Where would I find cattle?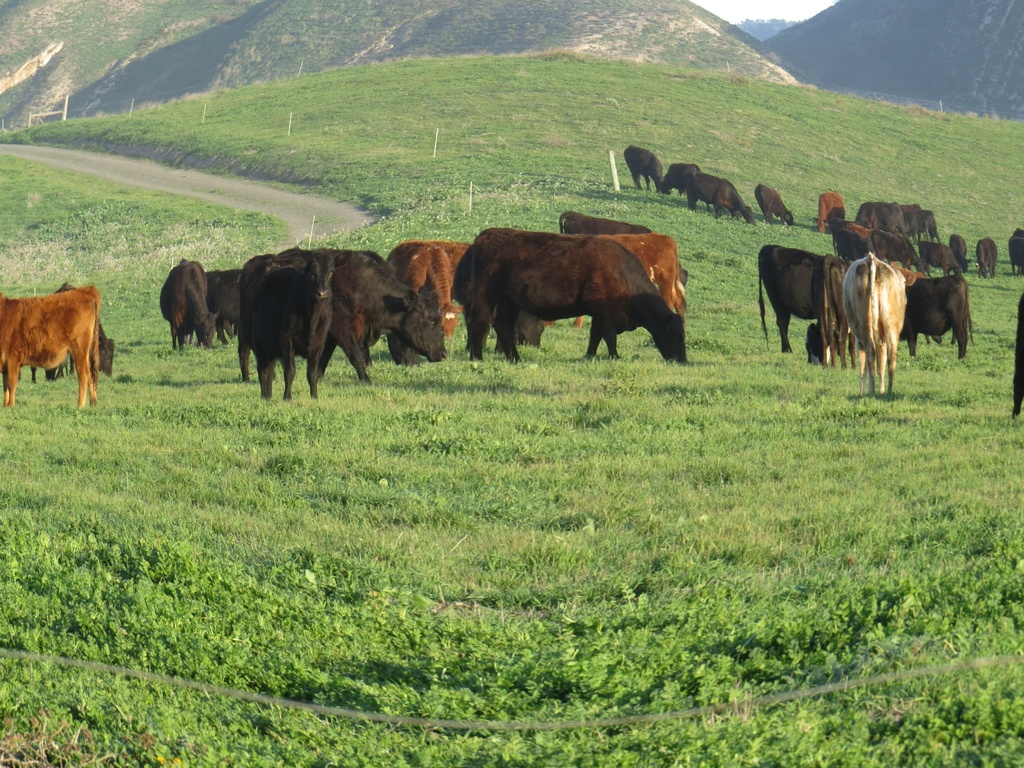
At select_region(385, 236, 474, 360).
